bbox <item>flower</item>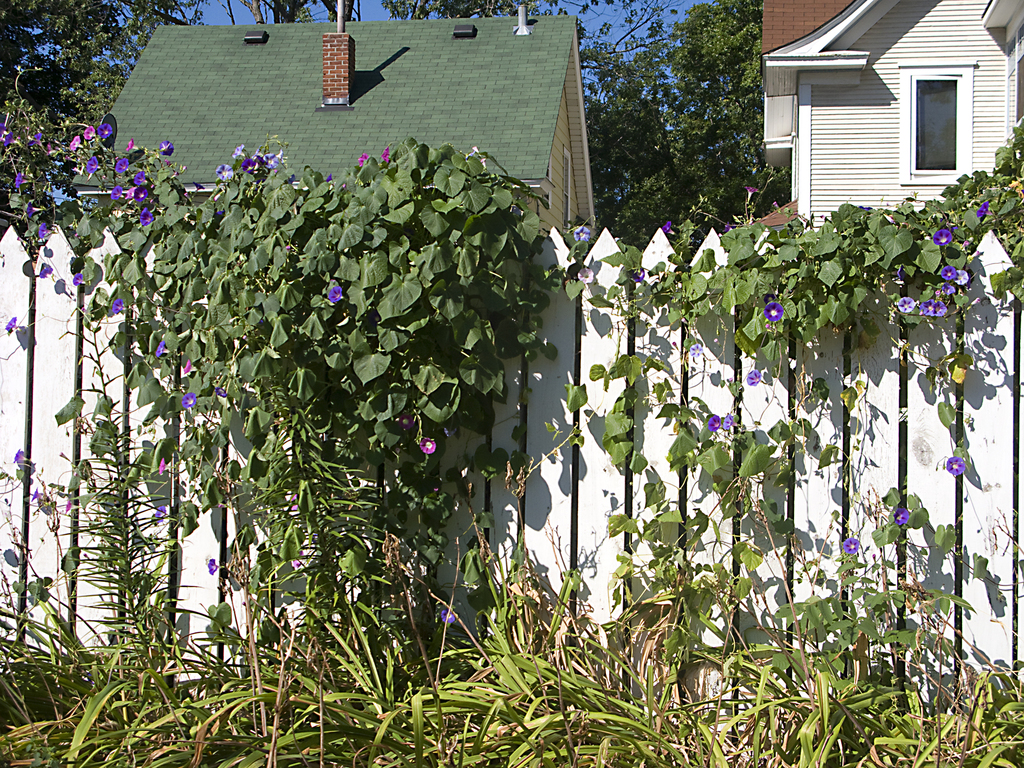
l=947, t=455, r=965, b=474
